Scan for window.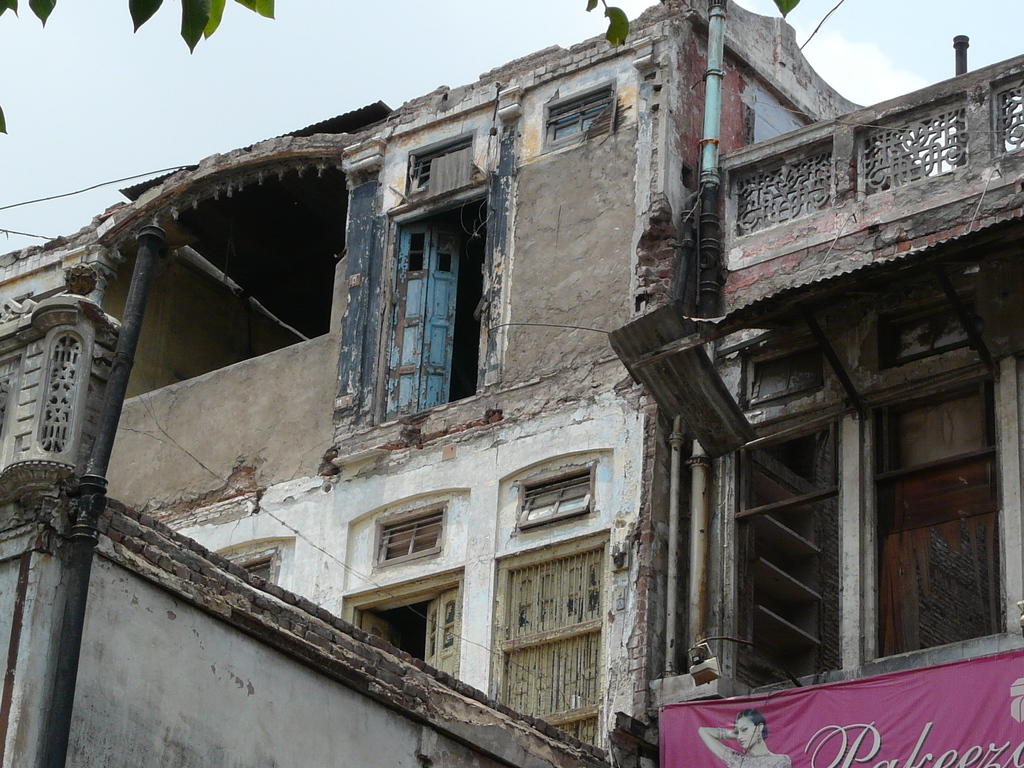
Scan result: x1=369, y1=502, x2=445, y2=569.
